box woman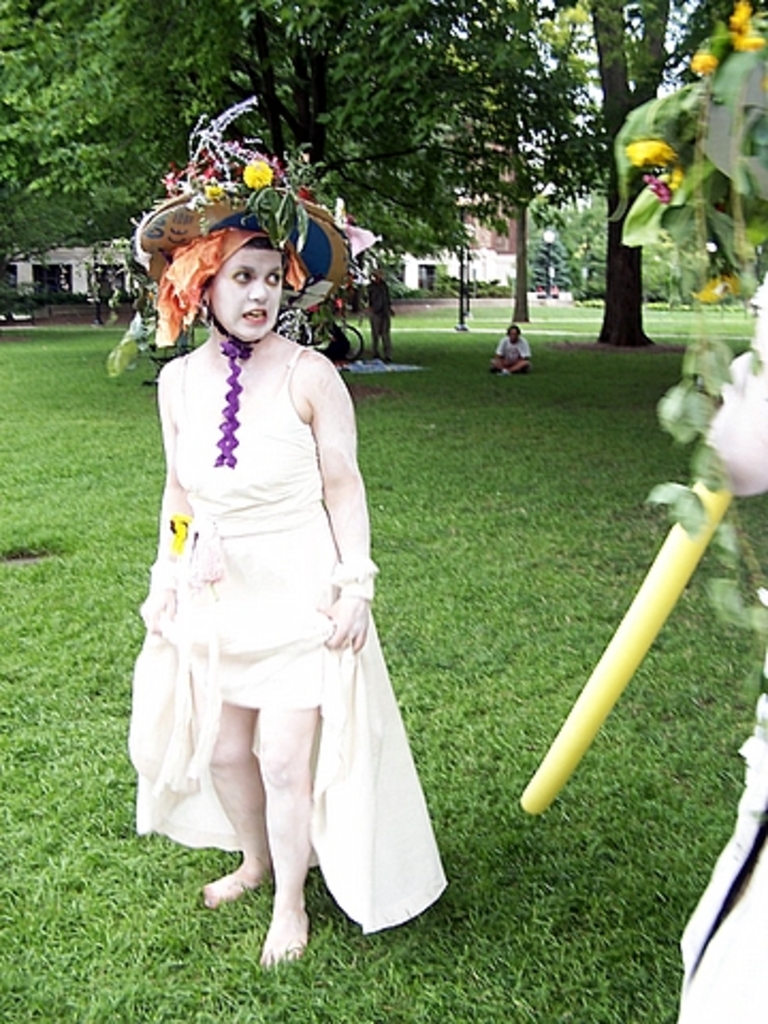
<box>119,171,433,958</box>
